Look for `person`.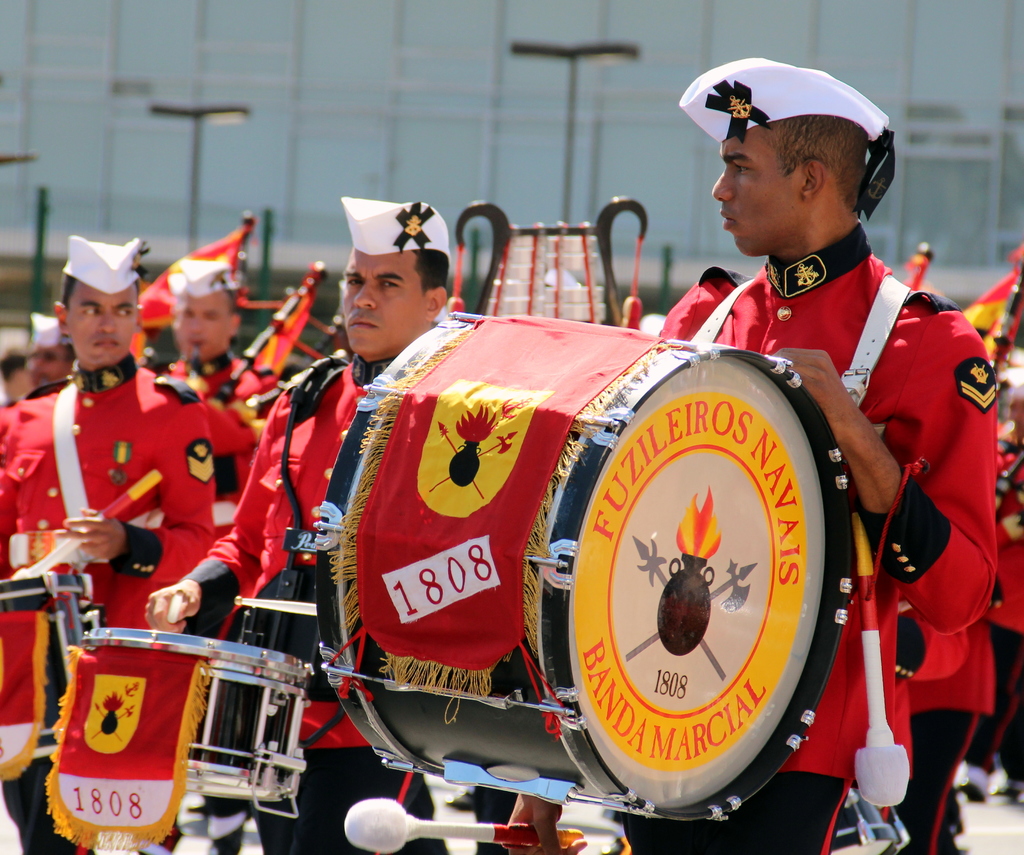
Found: [left=144, top=195, right=447, bottom=854].
